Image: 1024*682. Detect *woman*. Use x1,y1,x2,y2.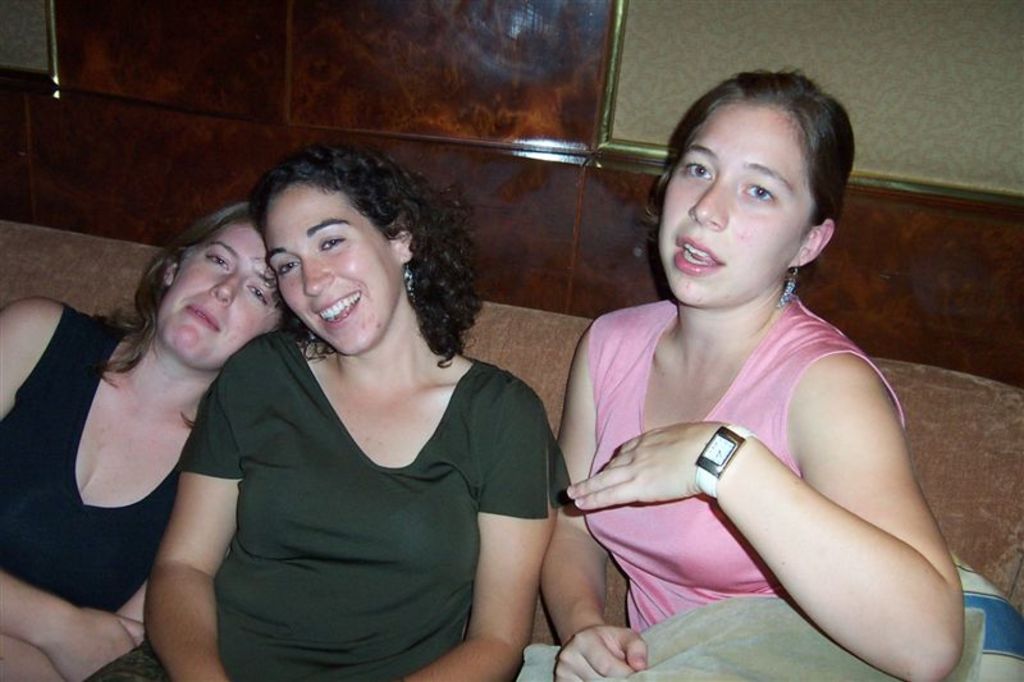
0,205,306,681.
